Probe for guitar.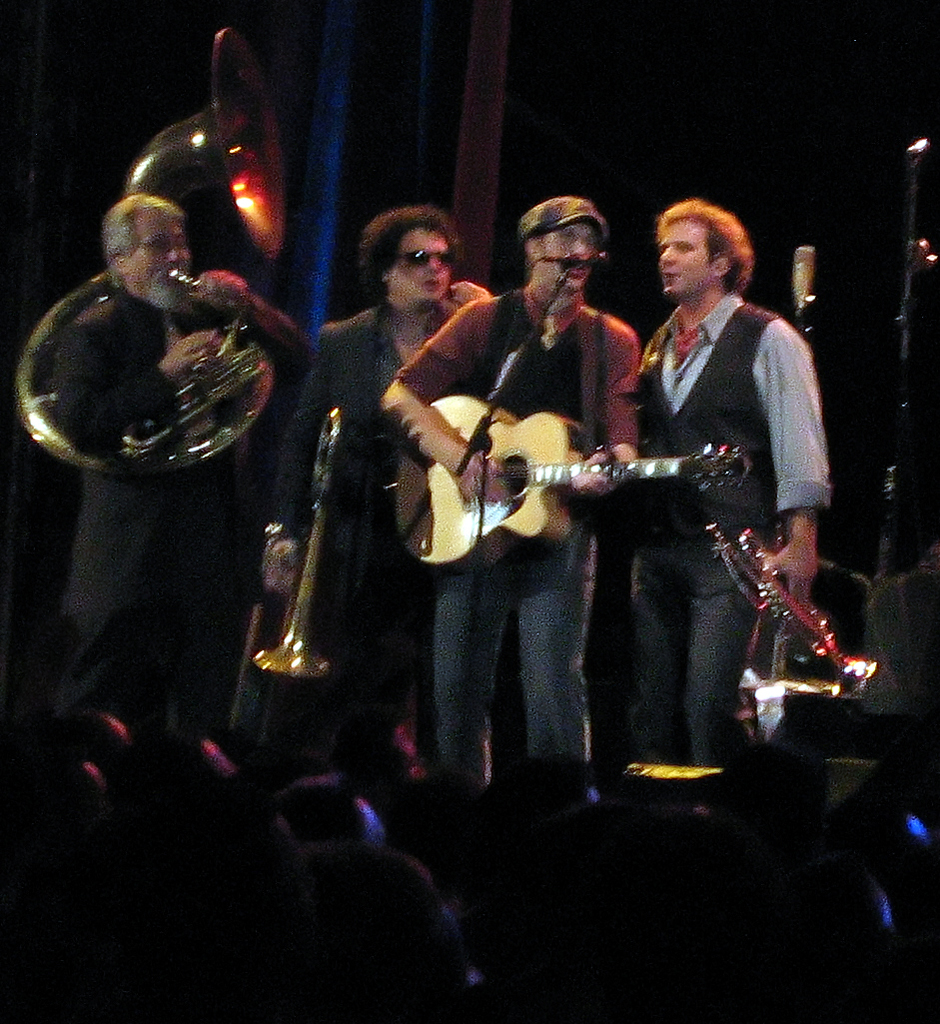
Probe result: x1=708 y1=491 x2=864 y2=755.
